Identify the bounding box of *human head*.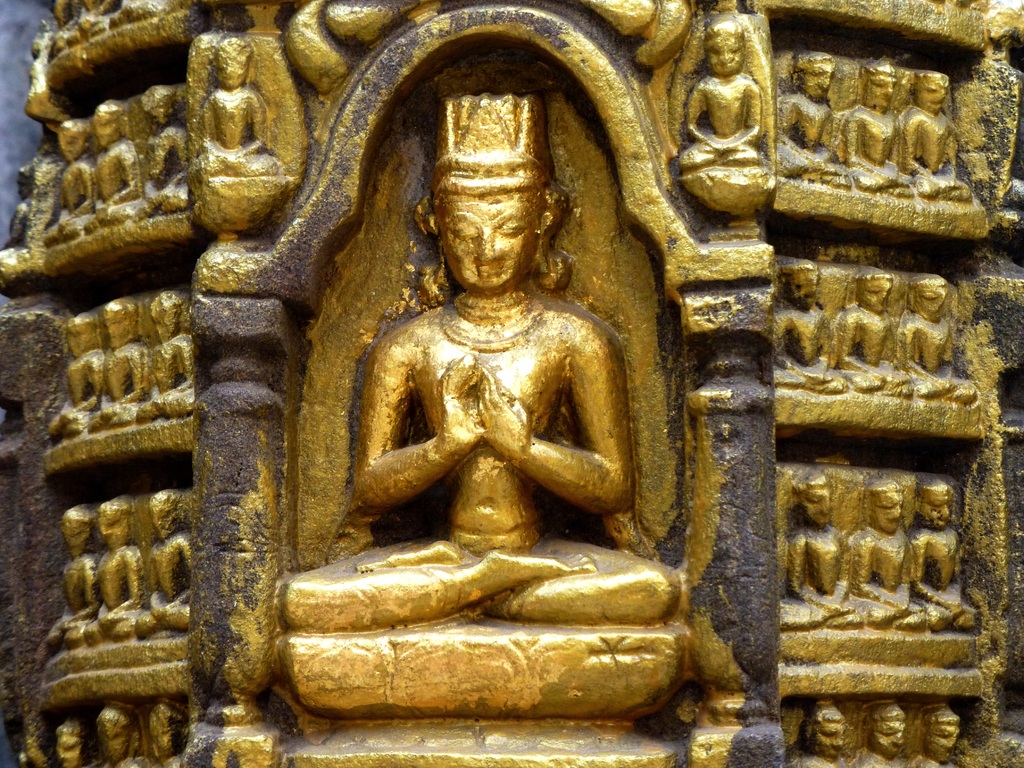
{"left": 215, "top": 37, "right": 255, "bottom": 88}.
